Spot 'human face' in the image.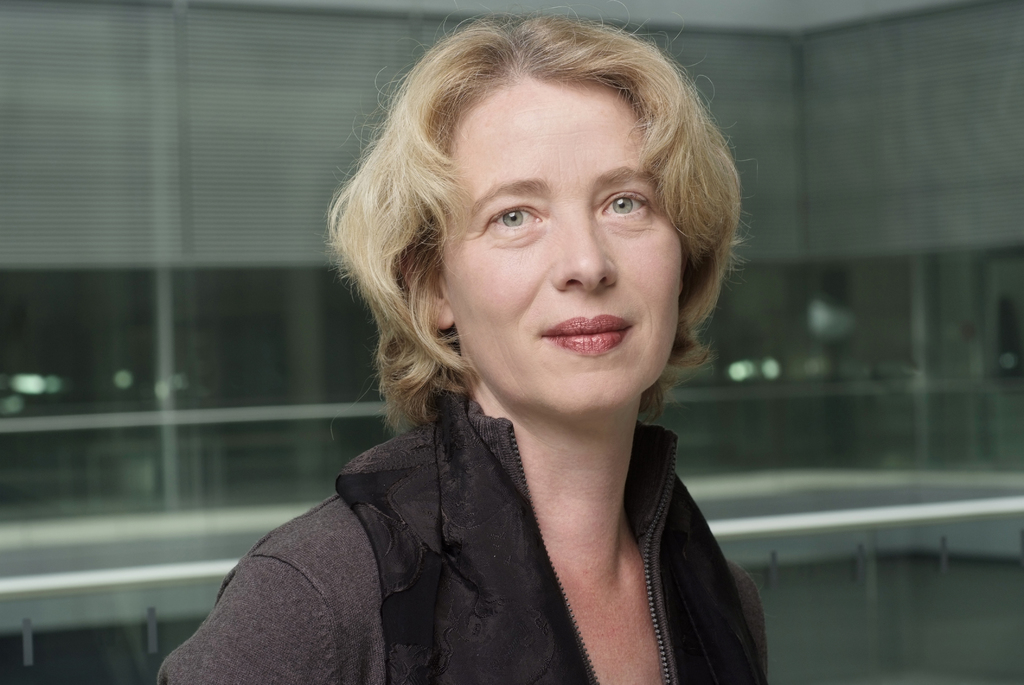
'human face' found at Rect(429, 58, 691, 415).
